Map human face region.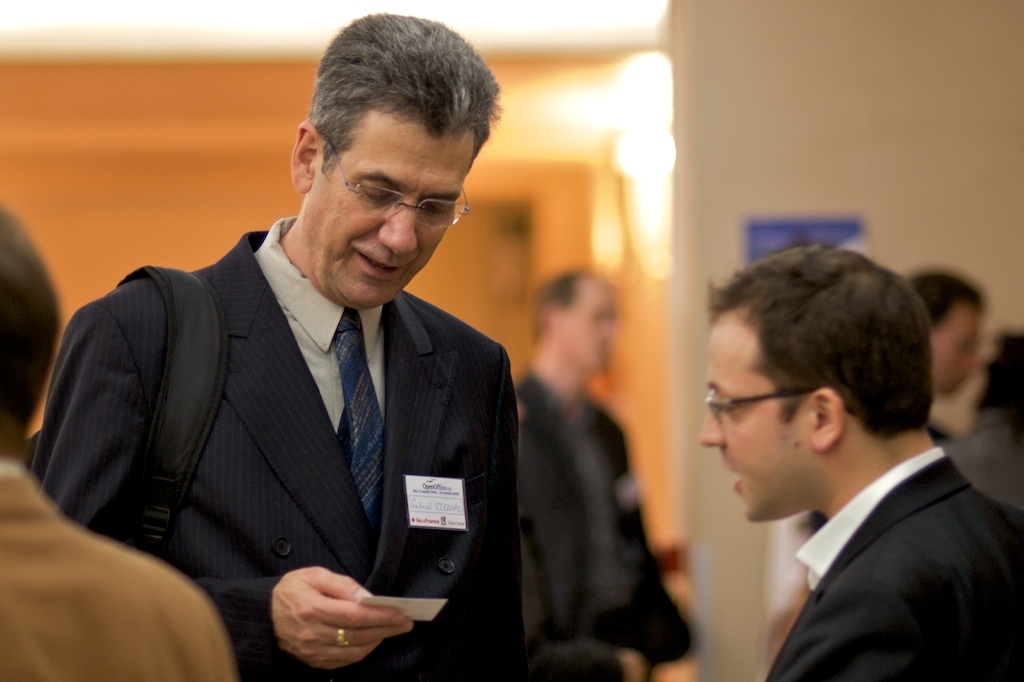
Mapped to l=934, t=310, r=978, b=394.
